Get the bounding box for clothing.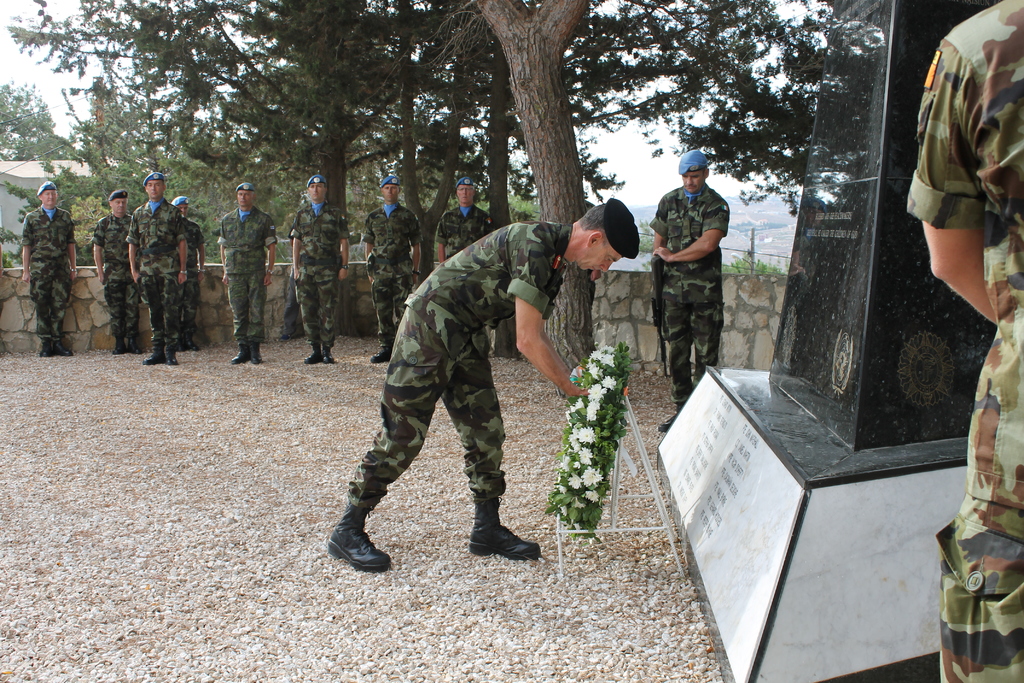
435:204:496:357.
